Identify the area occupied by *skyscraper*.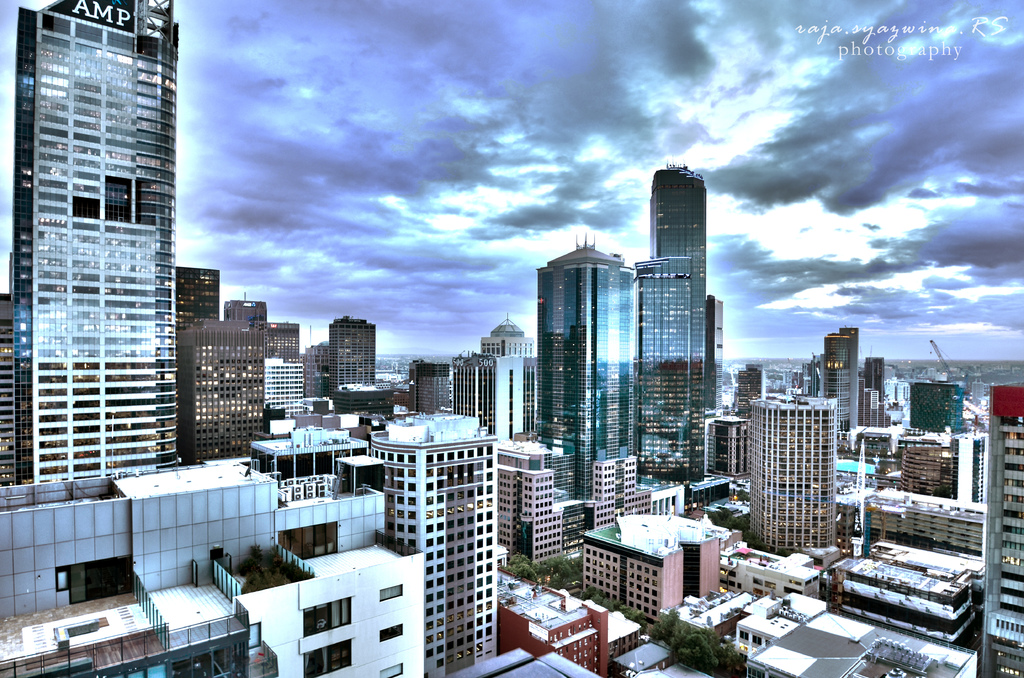
Area: select_region(746, 383, 830, 553).
